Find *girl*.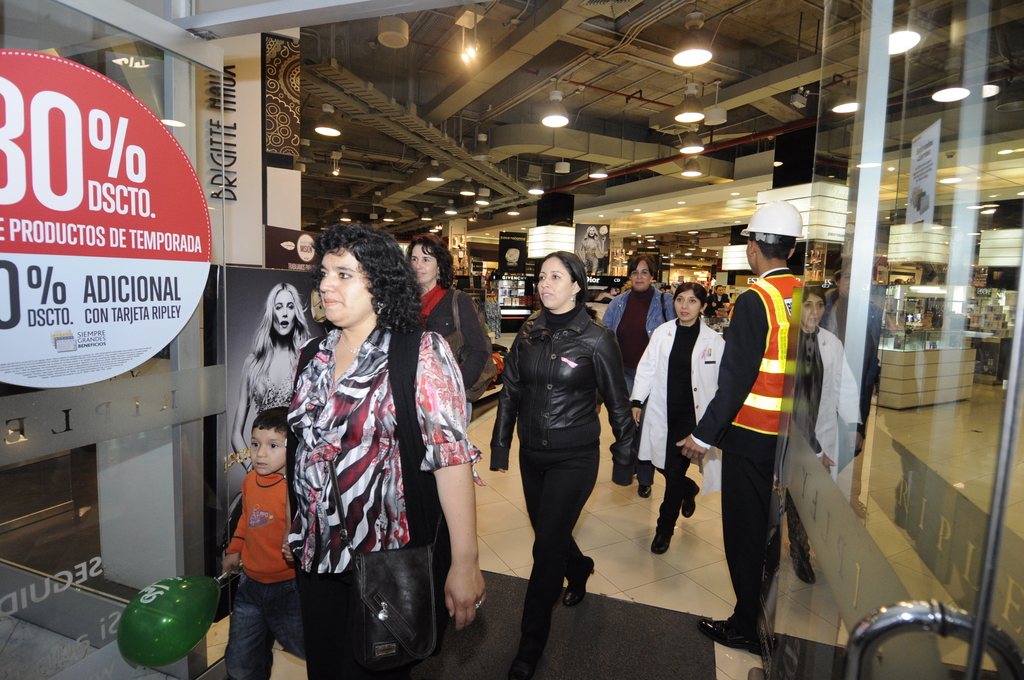
232 282 319 469.
